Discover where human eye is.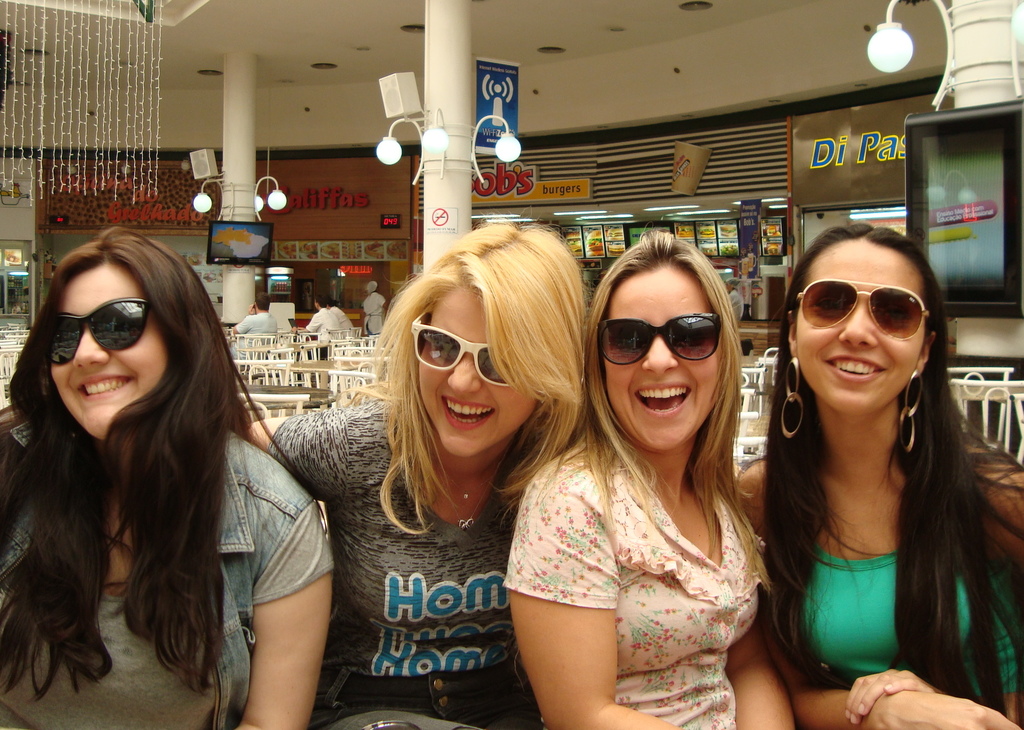
Discovered at locate(814, 292, 845, 312).
